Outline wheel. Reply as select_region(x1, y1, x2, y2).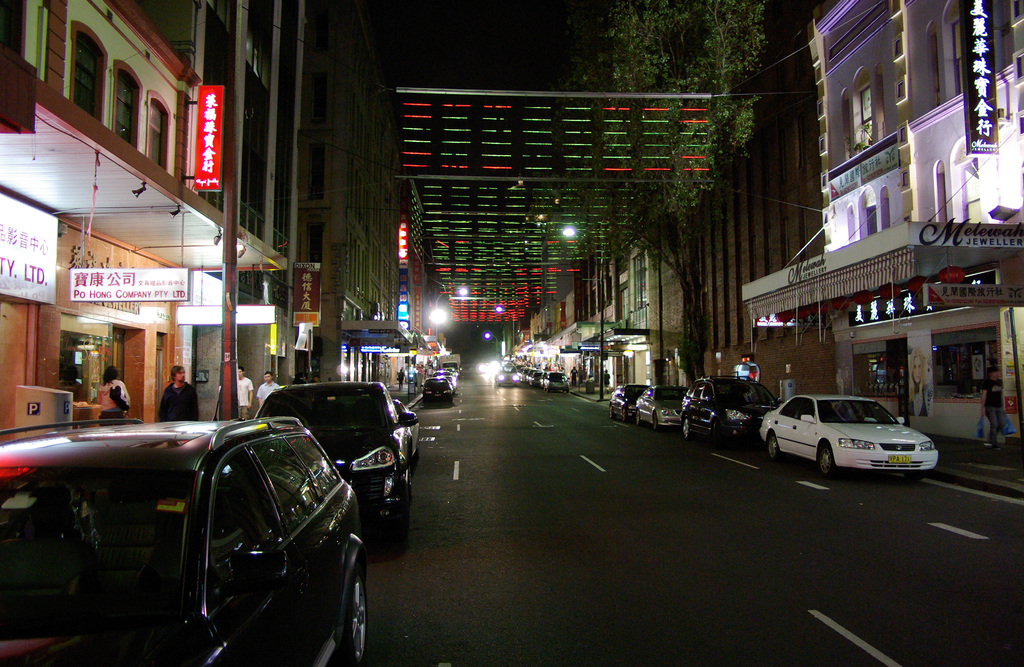
select_region(684, 414, 698, 439).
